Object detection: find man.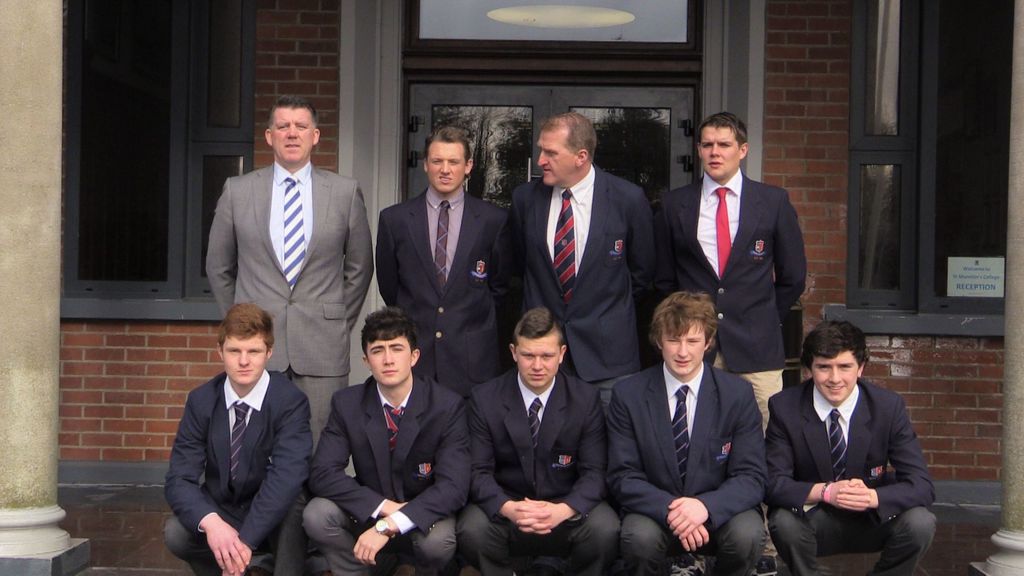
203 90 360 456.
